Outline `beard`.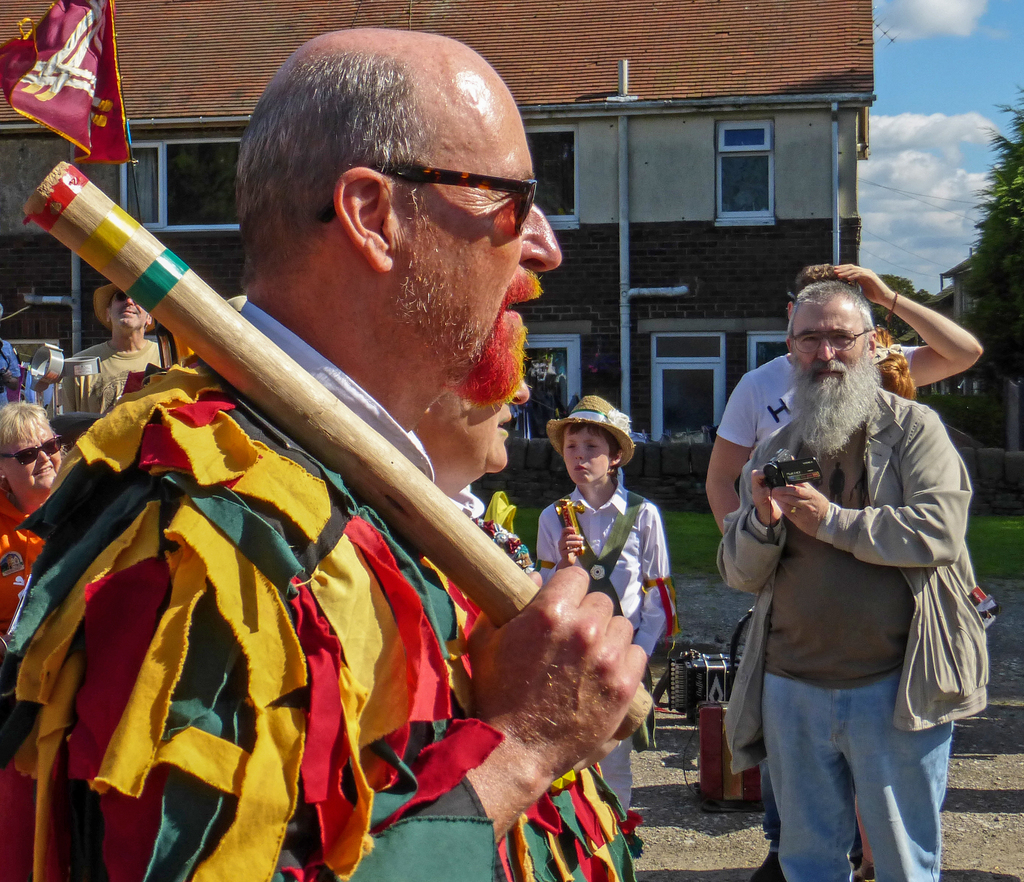
Outline: bbox=[788, 357, 883, 461].
